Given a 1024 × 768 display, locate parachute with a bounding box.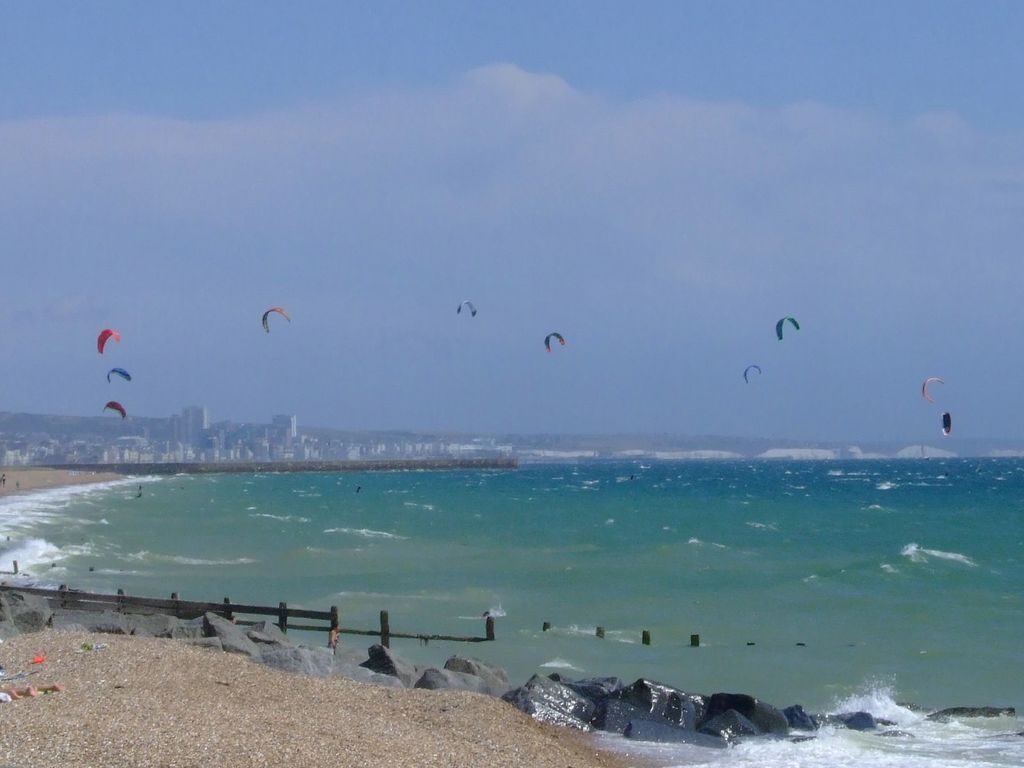
Located: bbox(106, 367, 134, 394).
